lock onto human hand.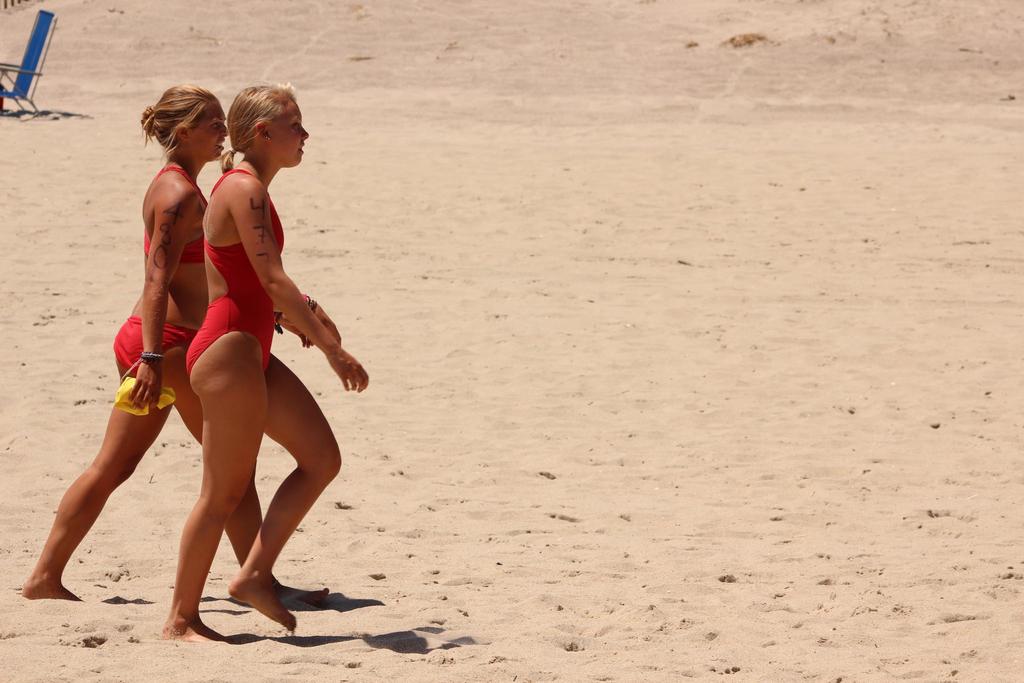
Locked: 318,306,342,344.
